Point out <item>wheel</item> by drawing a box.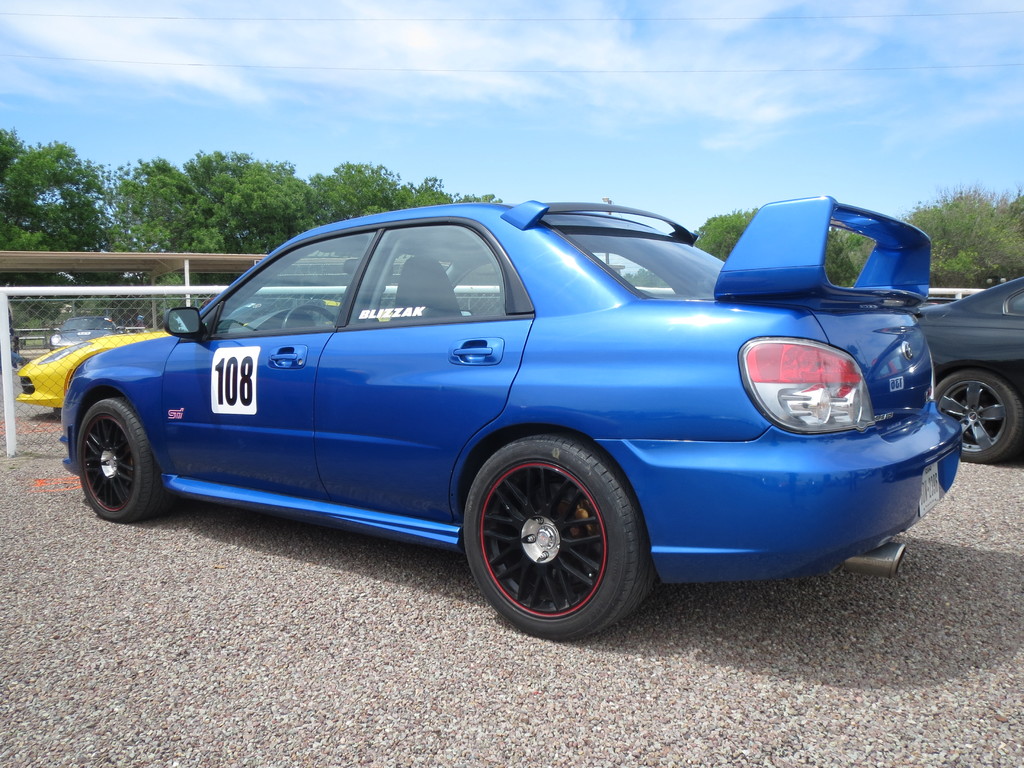
detection(936, 372, 1018, 465).
